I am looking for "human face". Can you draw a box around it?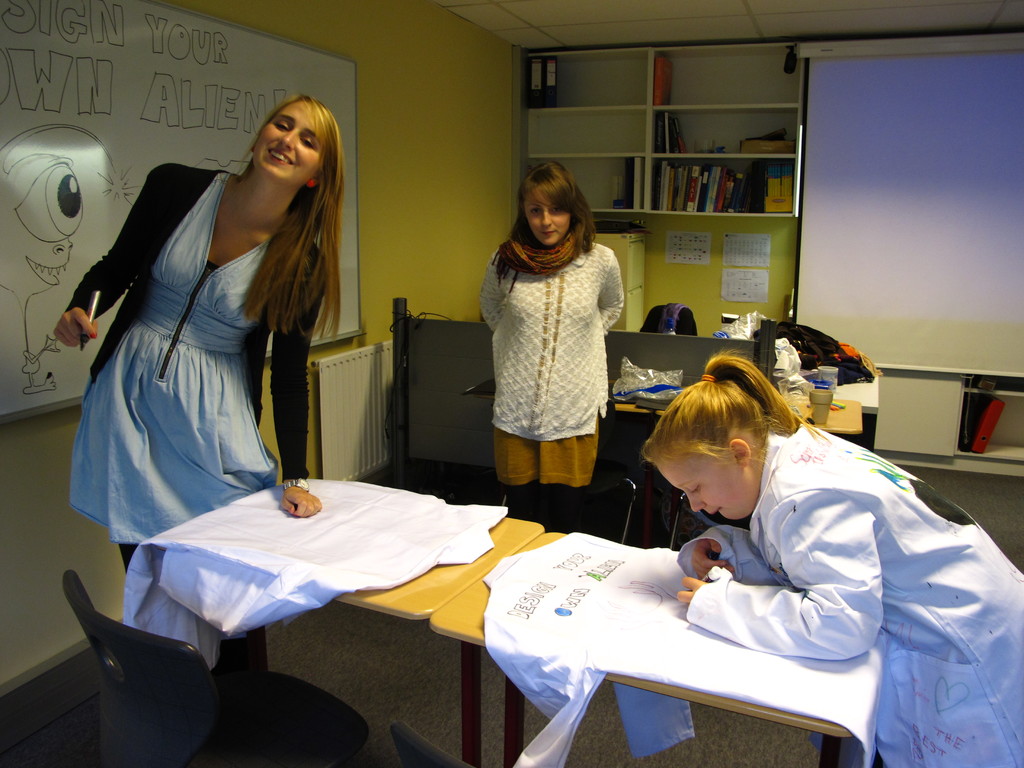
Sure, the bounding box is 662,456,764,520.
